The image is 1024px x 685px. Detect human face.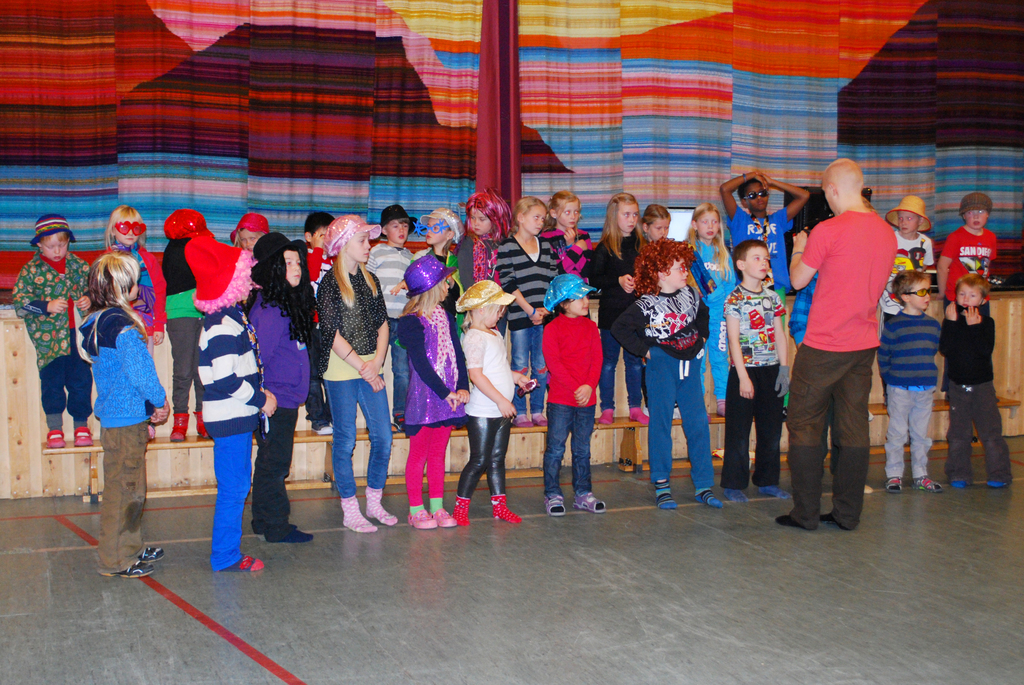
Detection: bbox(618, 201, 639, 232).
